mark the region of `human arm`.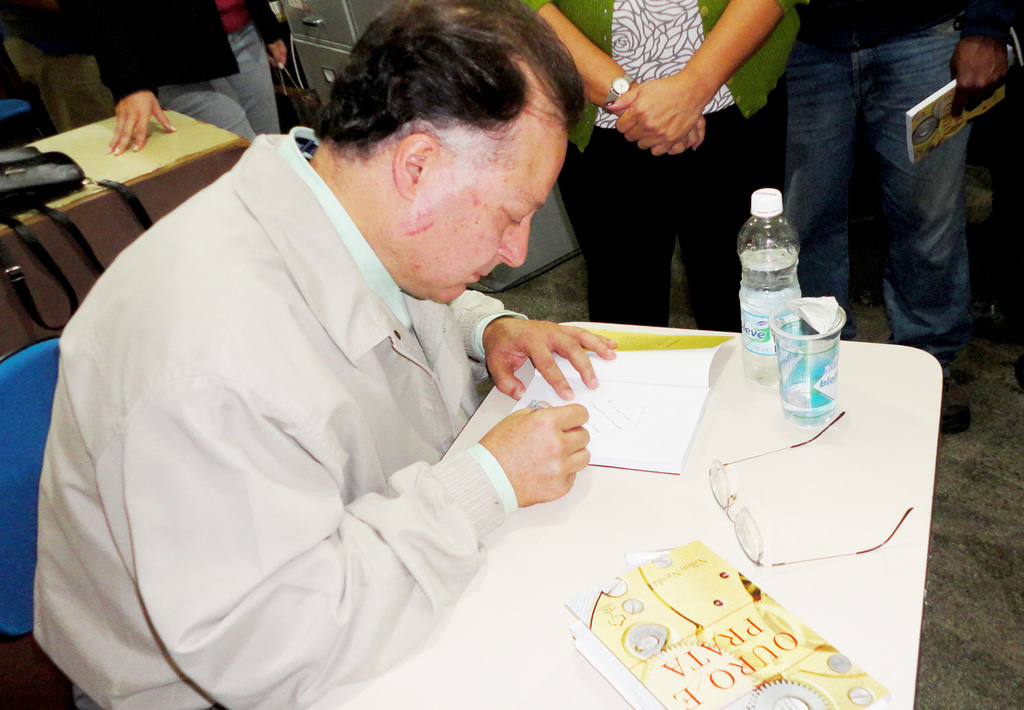
Region: region(101, 319, 508, 689).
